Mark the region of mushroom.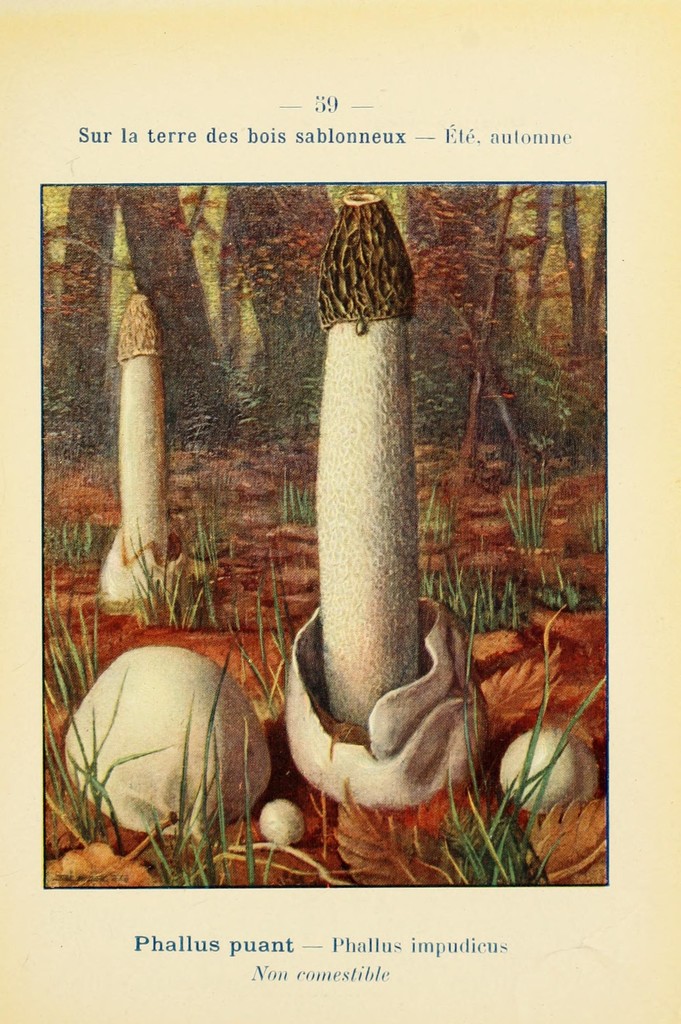
Region: 261, 188, 490, 900.
